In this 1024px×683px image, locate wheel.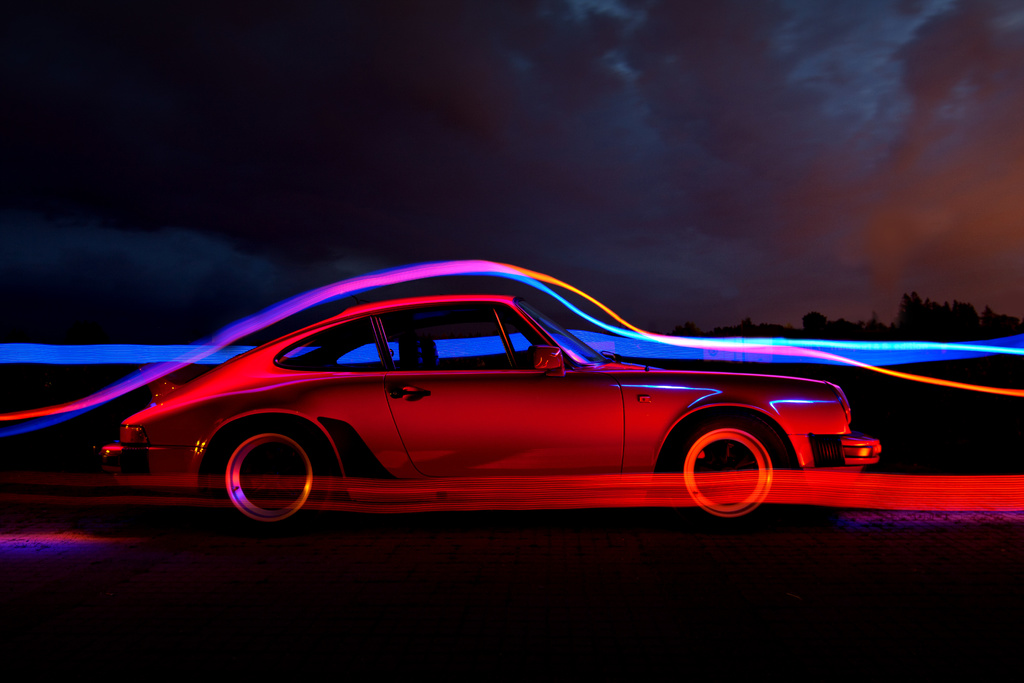
Bounding box: 648, 407, 815, 539.
